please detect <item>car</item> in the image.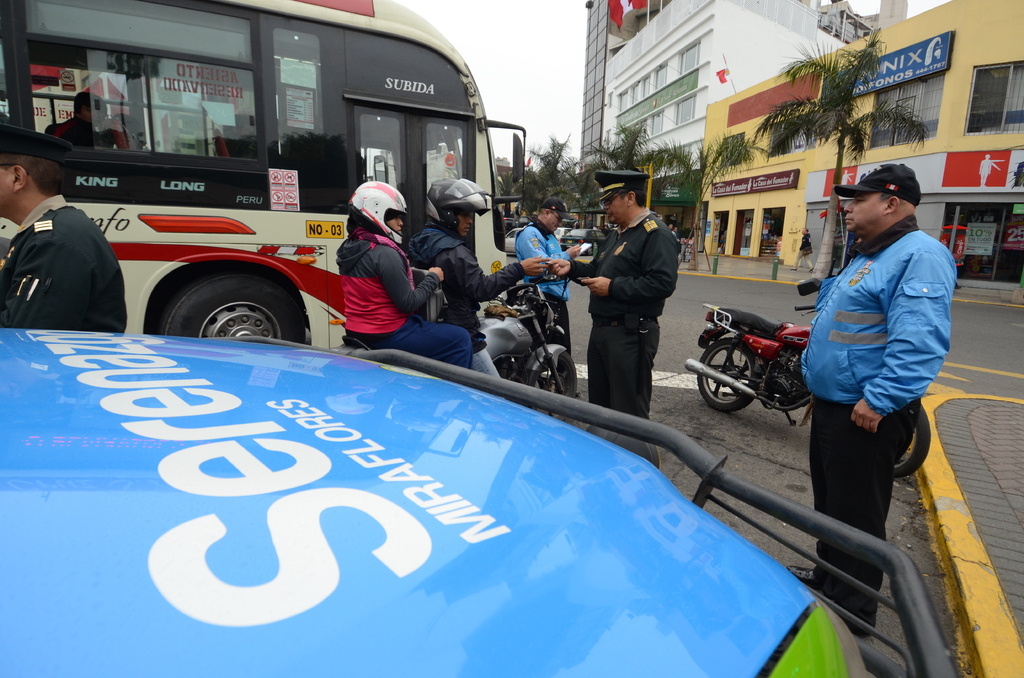
(0, 330, 963, 677).
